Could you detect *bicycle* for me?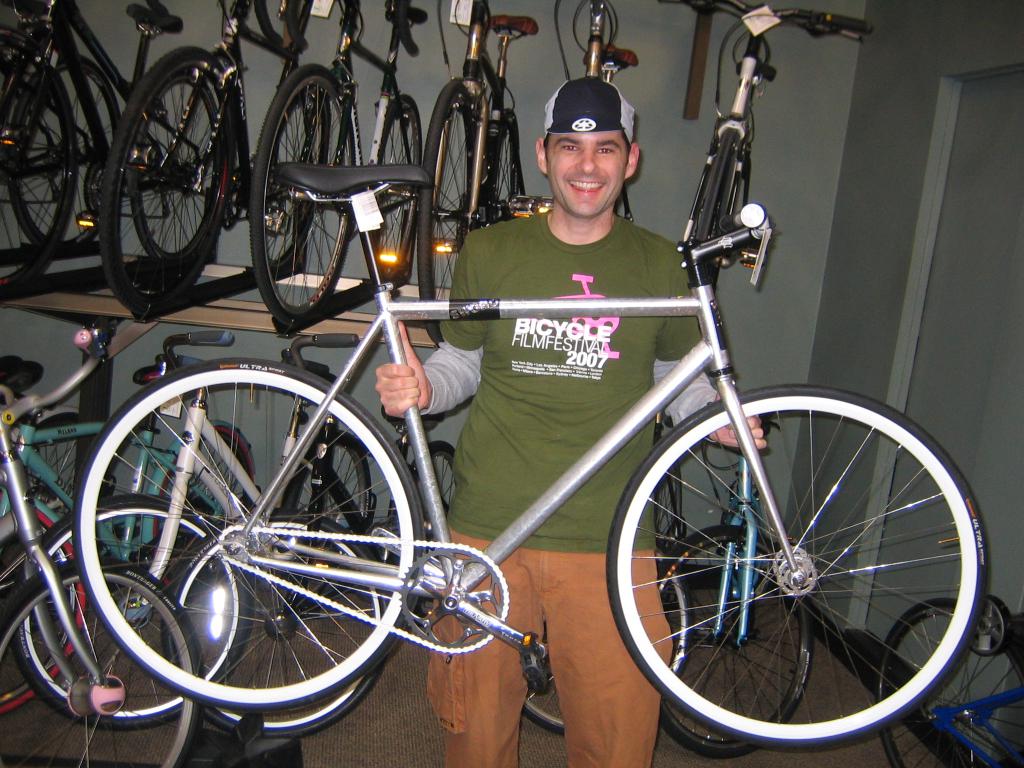
Detection result: [0, 306, 205, 767].
